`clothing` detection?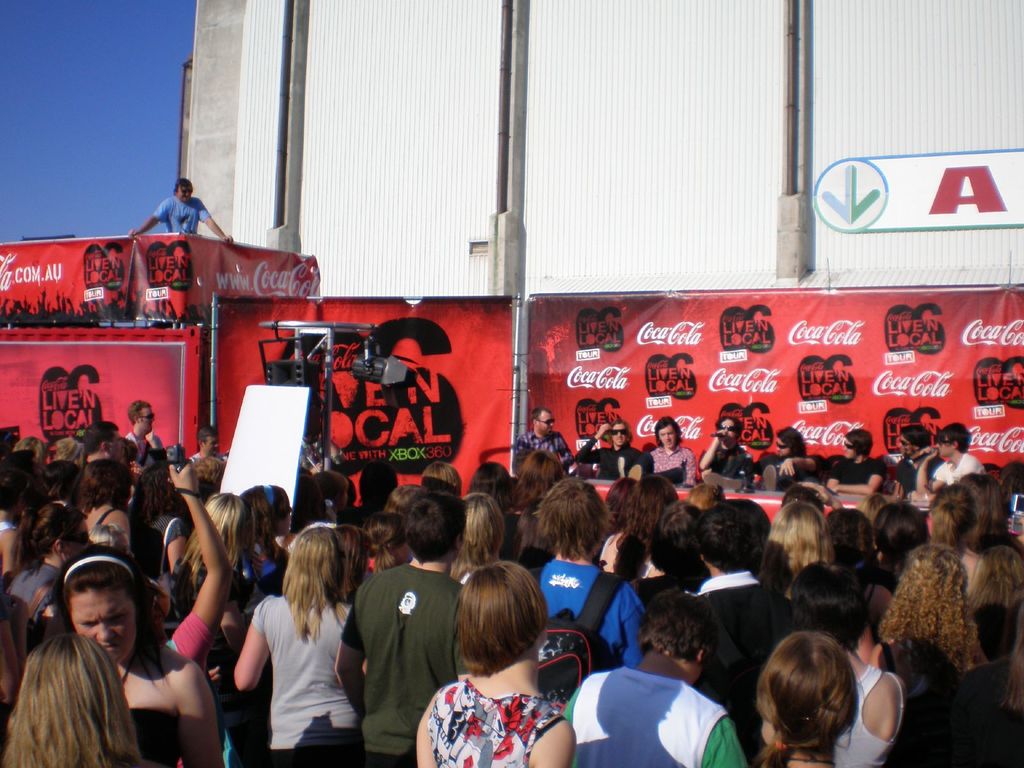
<bbox>173, 556, 270, 767</bbox>
